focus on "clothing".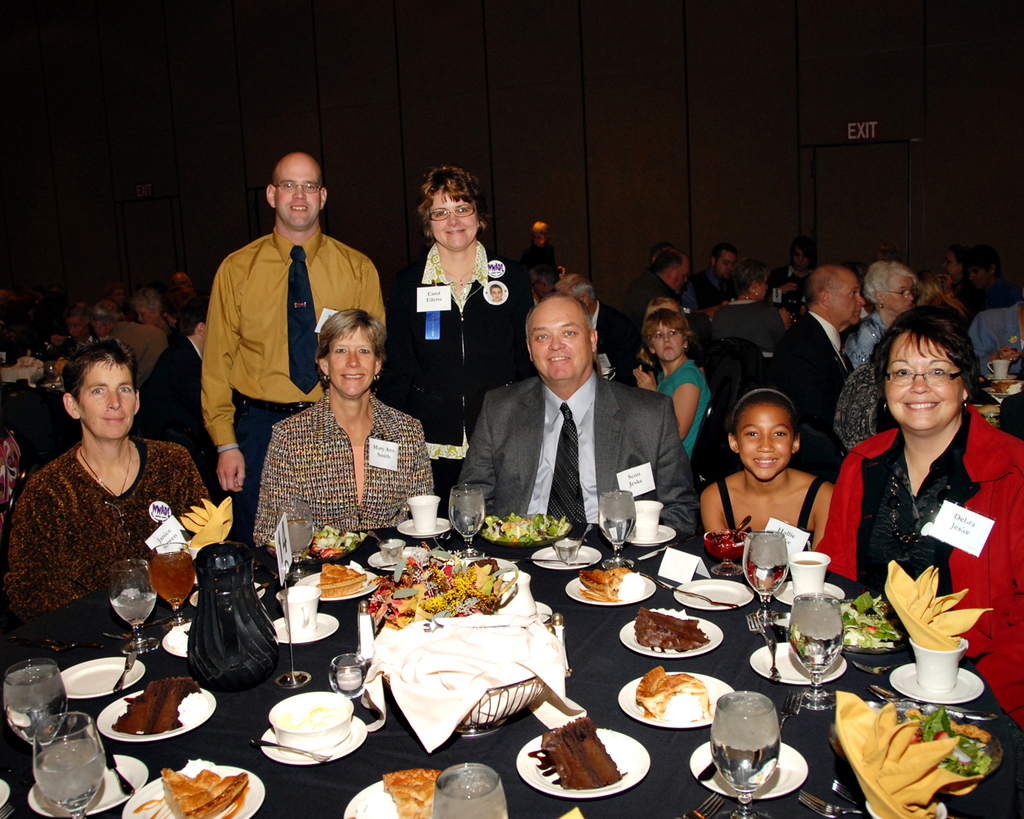
Focused at BBox(967, 299, 1023, 376).
